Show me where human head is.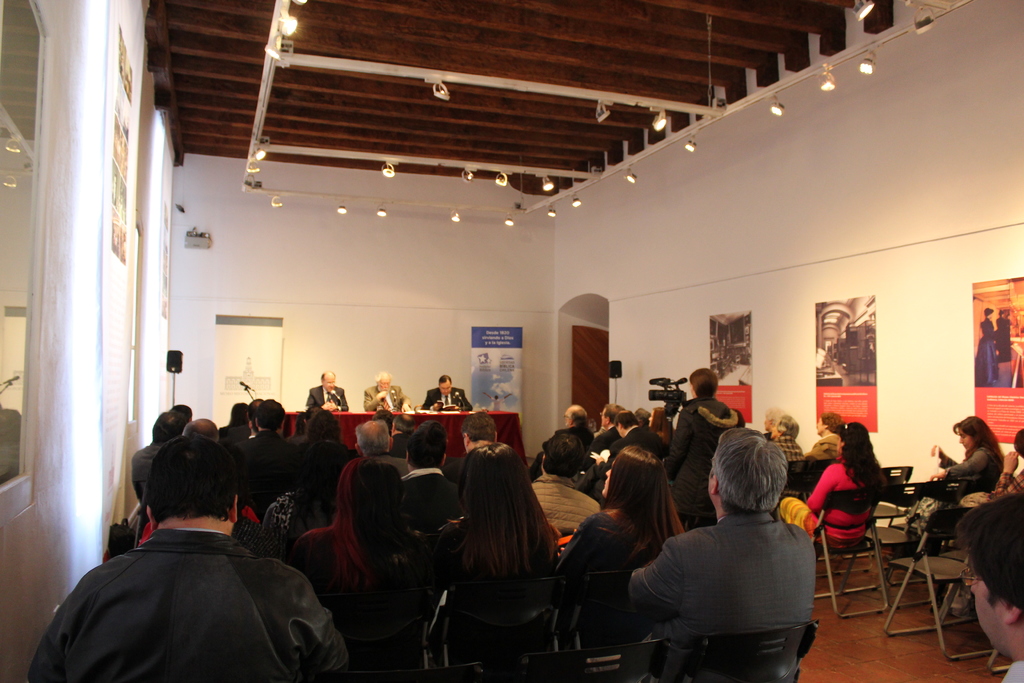
human head is at bbox=[305, 384, 325, 409].
